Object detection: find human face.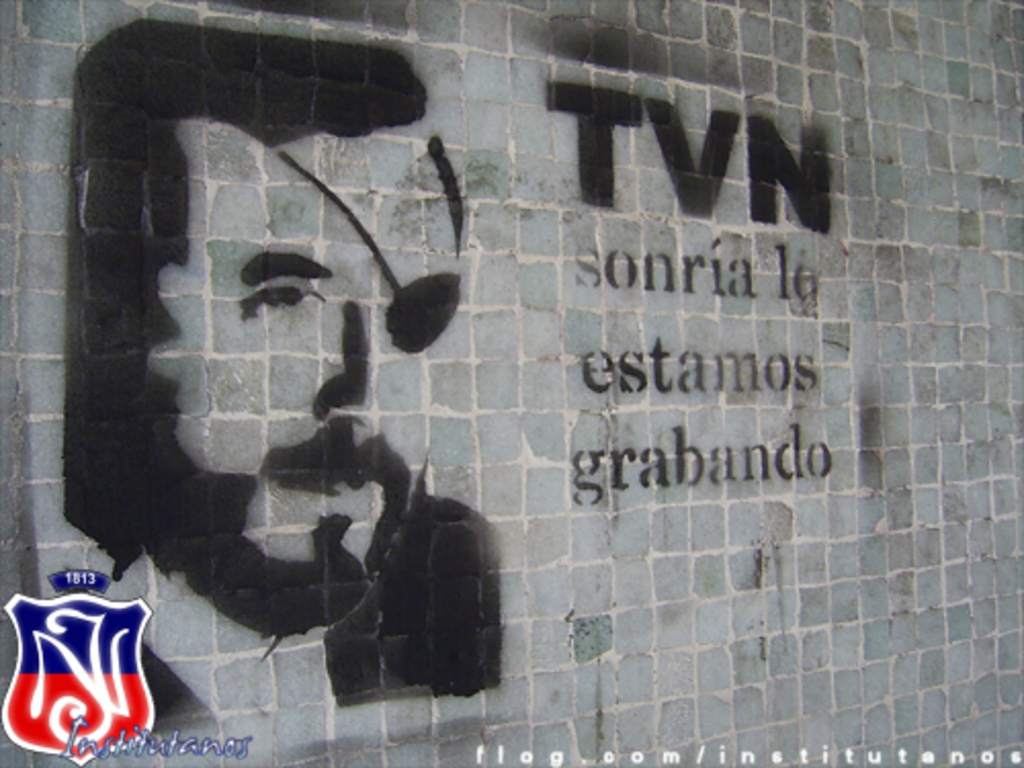
box=[154, 119, 467, 625].
